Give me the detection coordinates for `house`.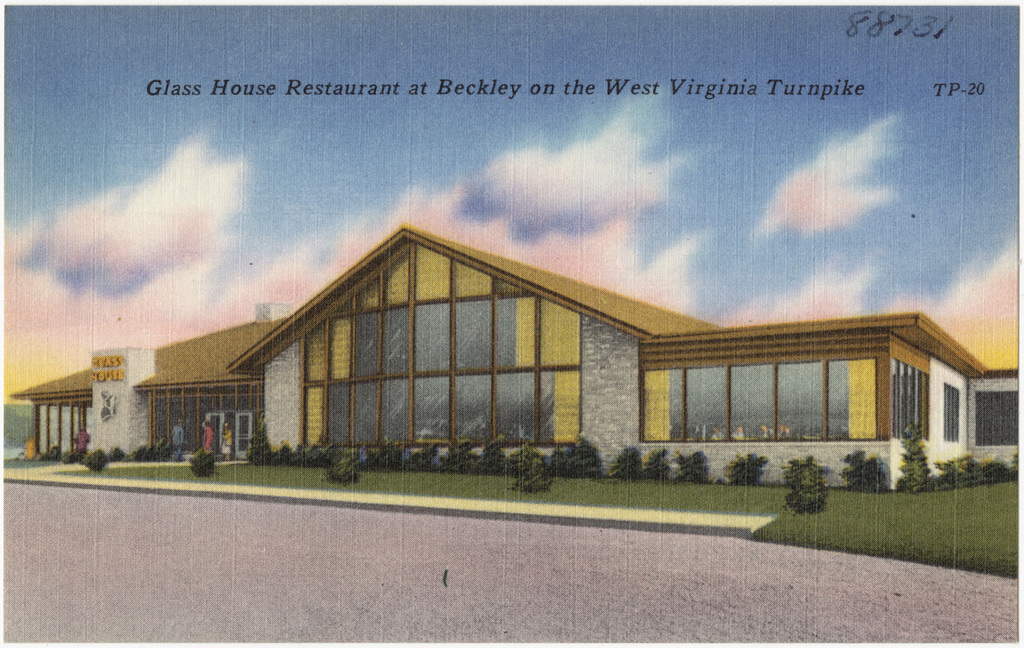
bbox=(16, 295, 284, 460).
